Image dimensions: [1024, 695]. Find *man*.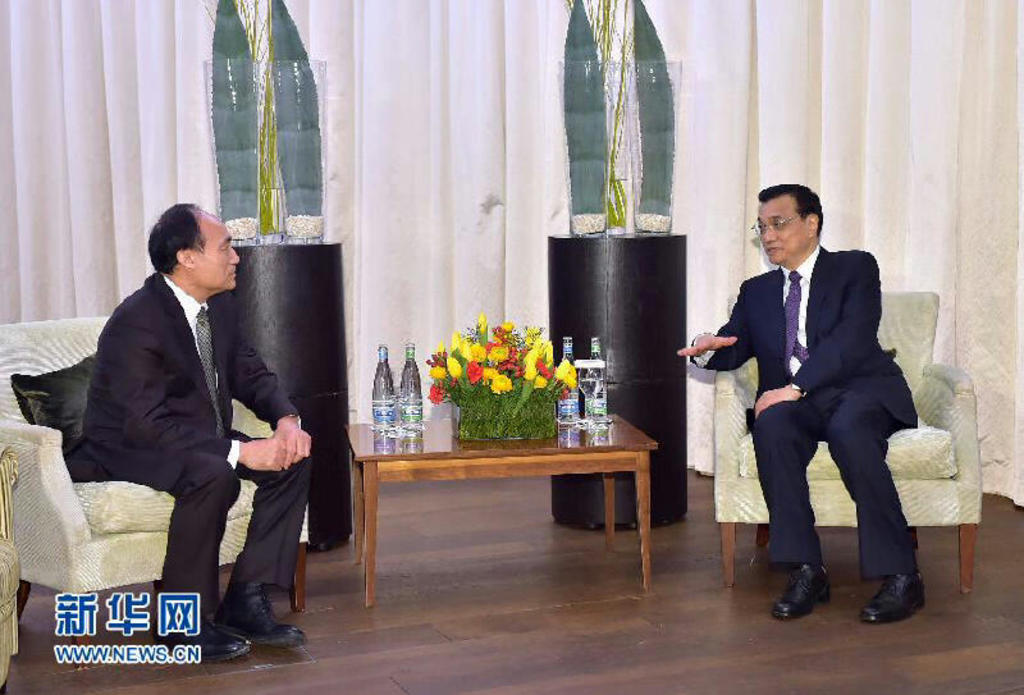
676/179/928/628.
